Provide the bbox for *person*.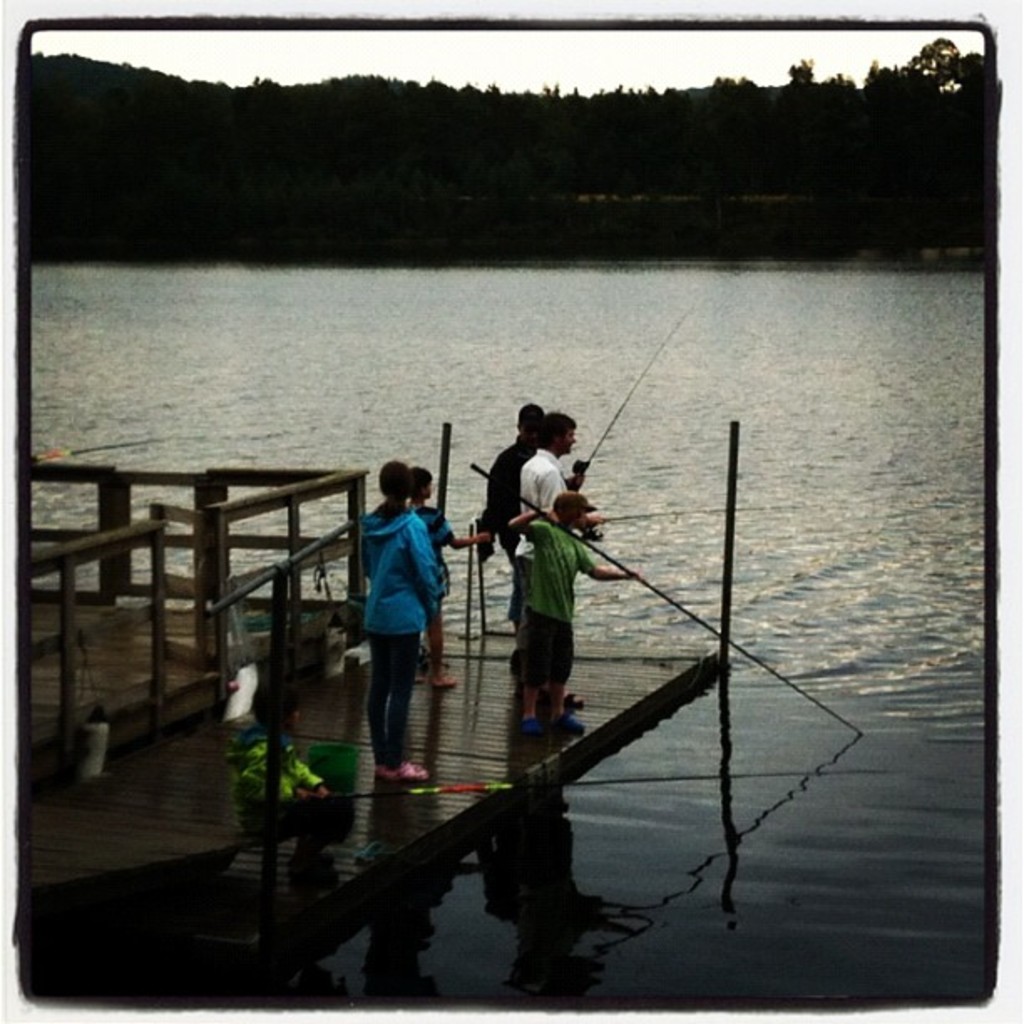
BBox(348, 433, 453, 788).
